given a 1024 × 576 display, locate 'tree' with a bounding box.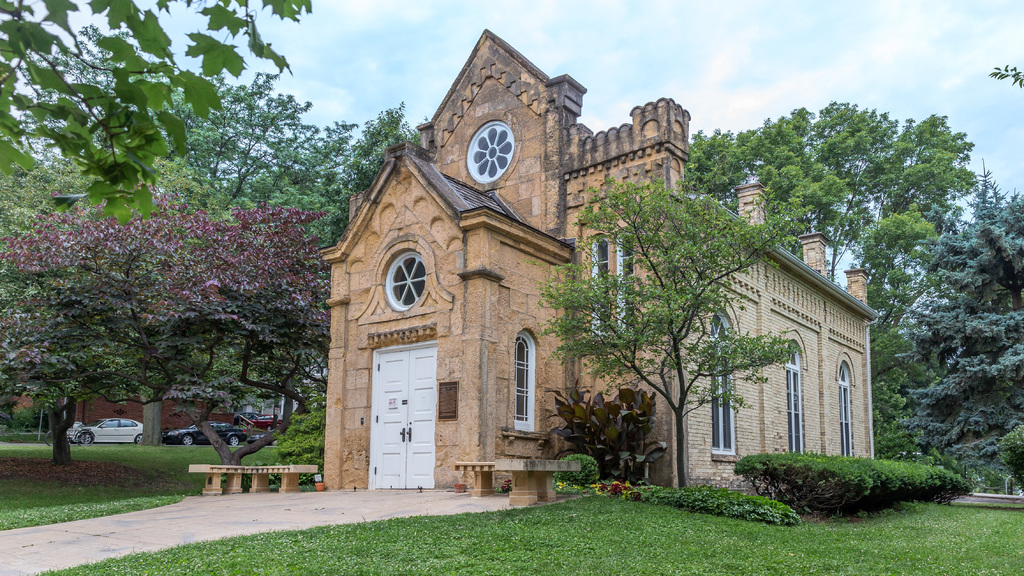
Located: <region>678, 95, 969, 333</region>.
